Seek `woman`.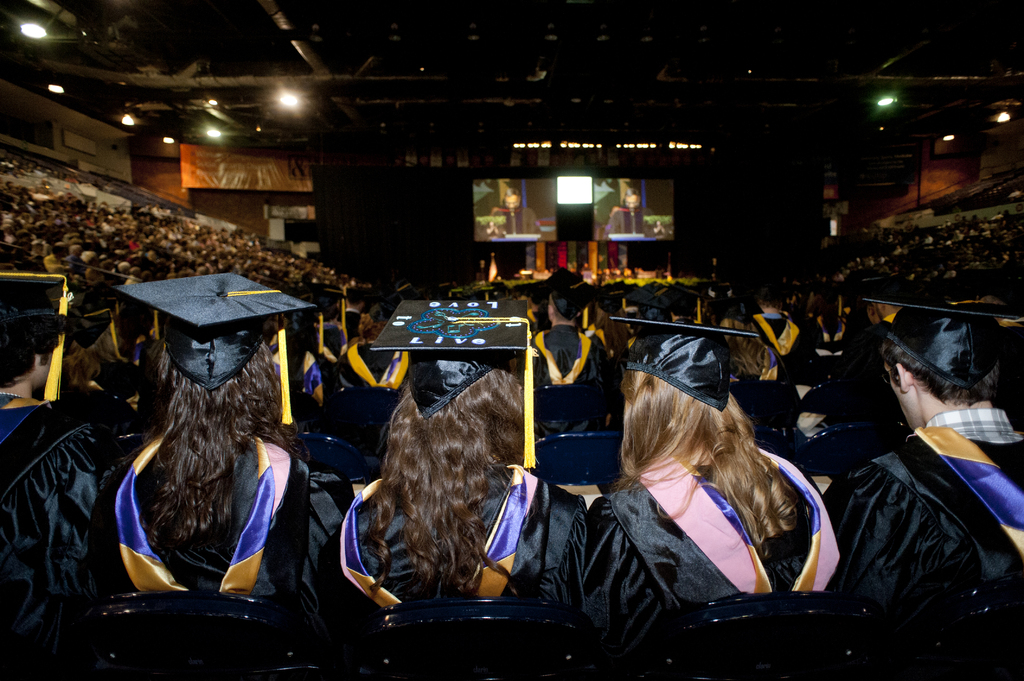
[left=0, top=272, right=138, bottom=680].
